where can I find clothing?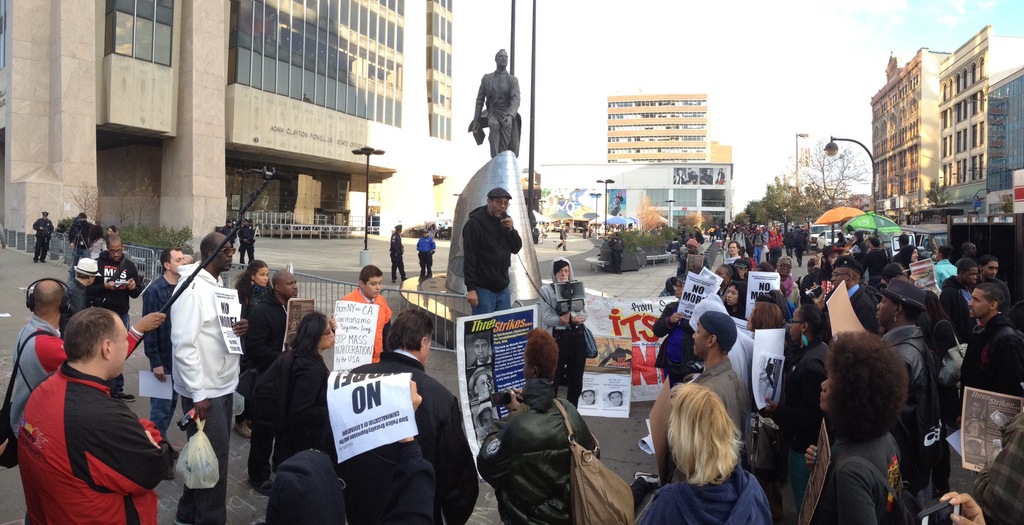
You can find it at crop(106, 232, 114, 248).
